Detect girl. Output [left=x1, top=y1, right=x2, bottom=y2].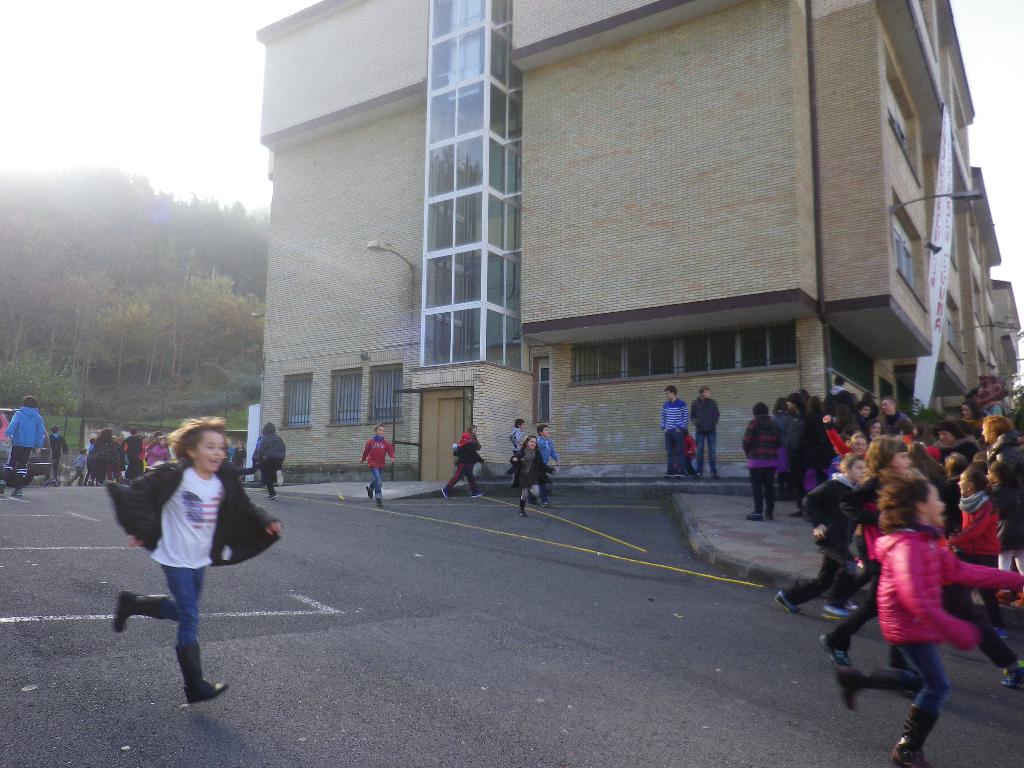
[left=909, top=439, right=943, bottom=477].
